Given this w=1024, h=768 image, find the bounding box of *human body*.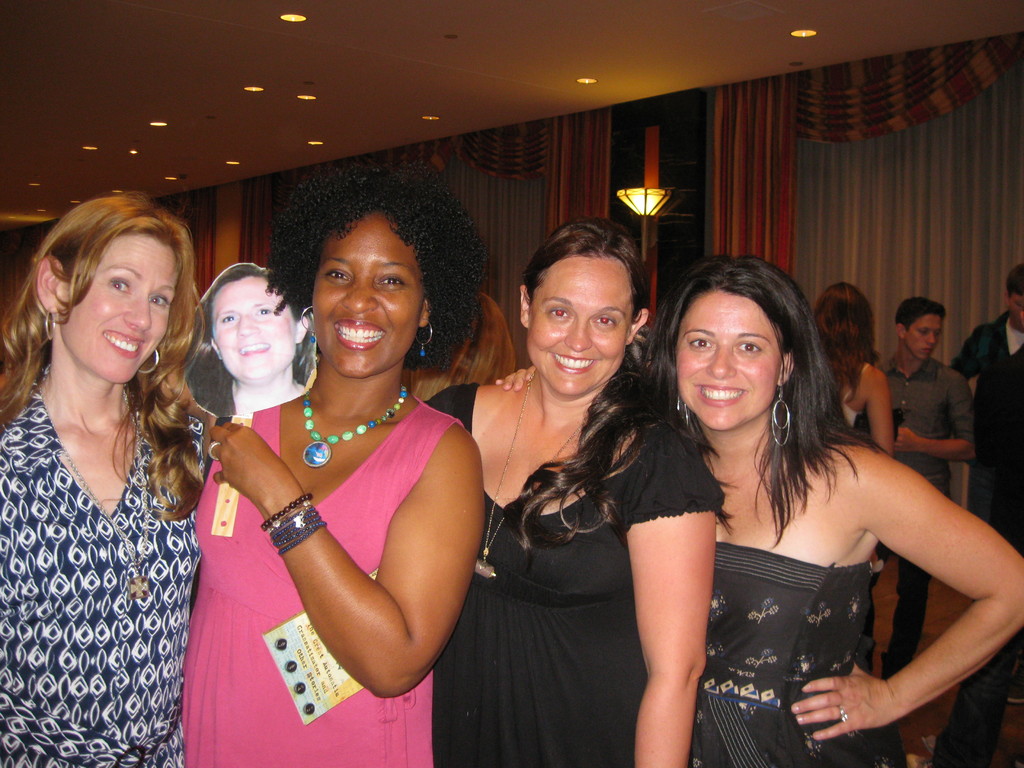
pyautogui.locateOnScreen(415, 383, 726, 767).
